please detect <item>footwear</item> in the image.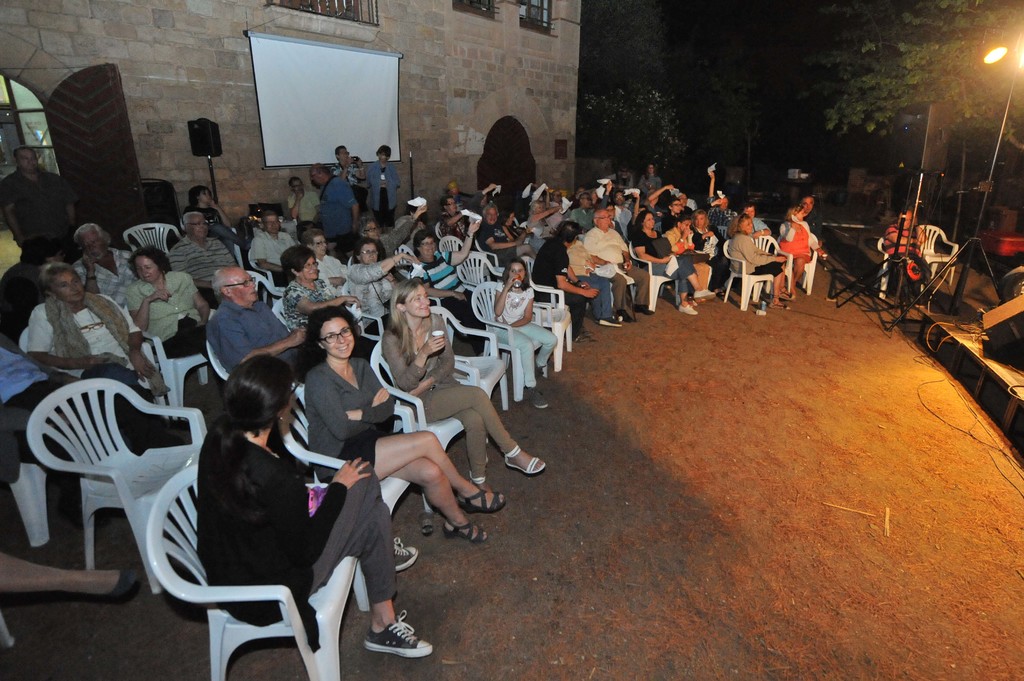
469, 471, 484, 485.
